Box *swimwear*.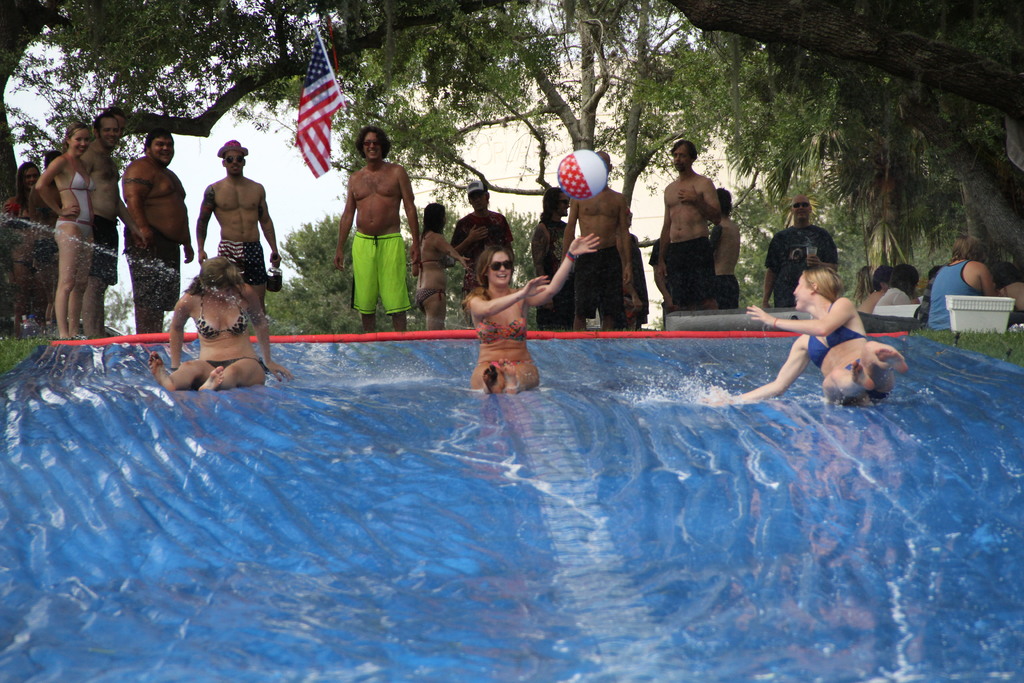
bbox(478, 288, 527, 342).
